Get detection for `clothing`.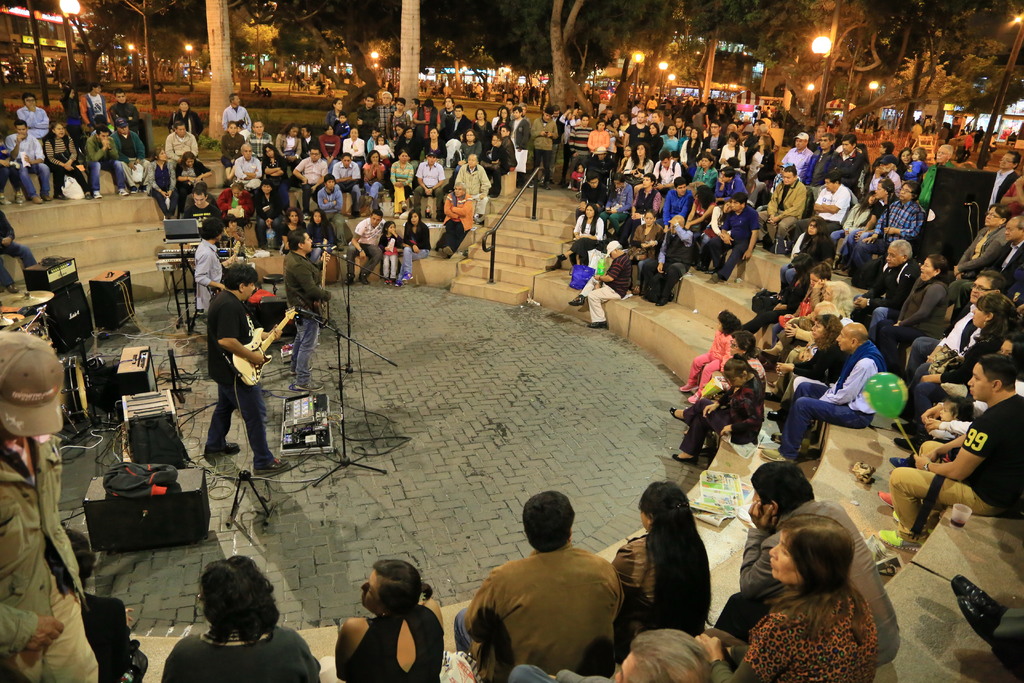
Detection: BBox(0, 431, 95, 682).
